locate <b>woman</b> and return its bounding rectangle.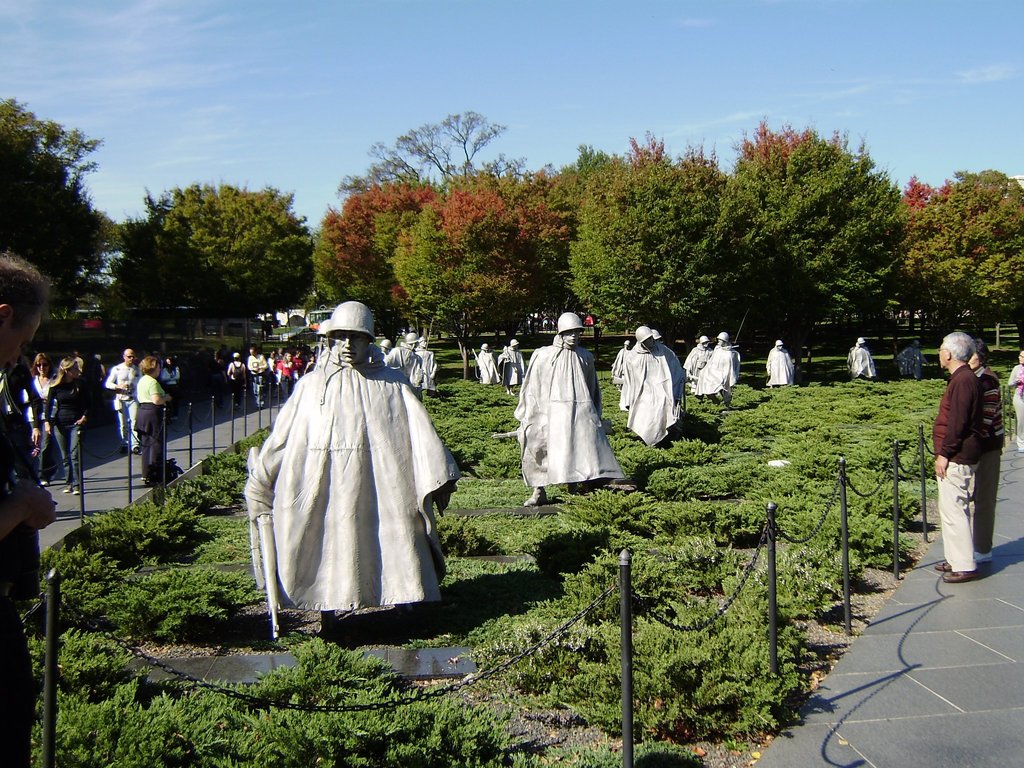
locate(976, 335, 1005, 569).
